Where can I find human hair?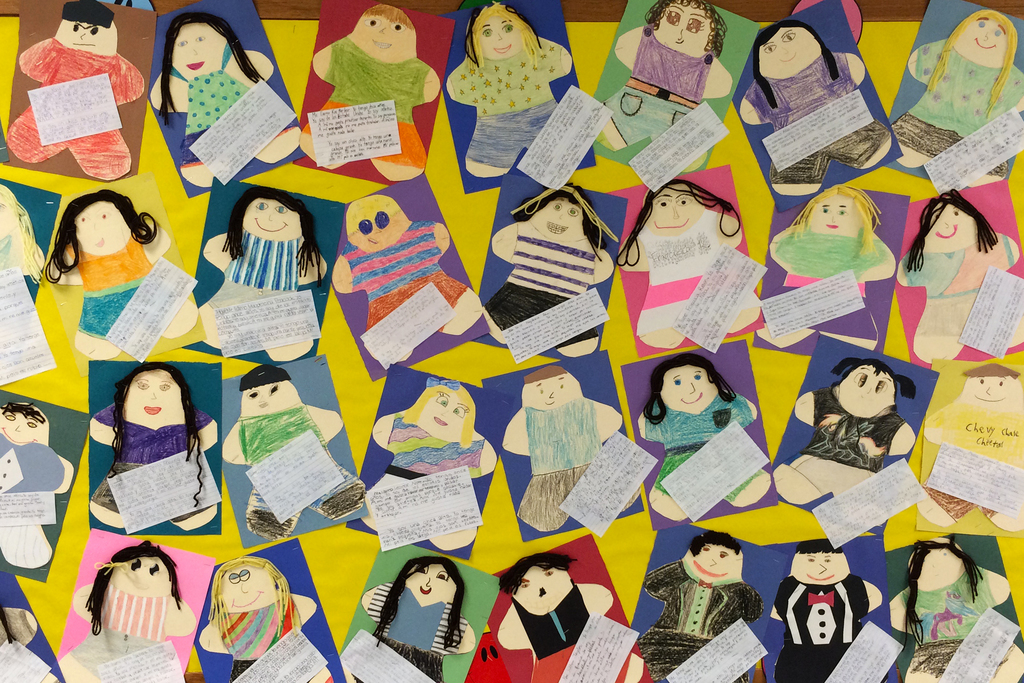
You can find it at [520,365,573,388].
